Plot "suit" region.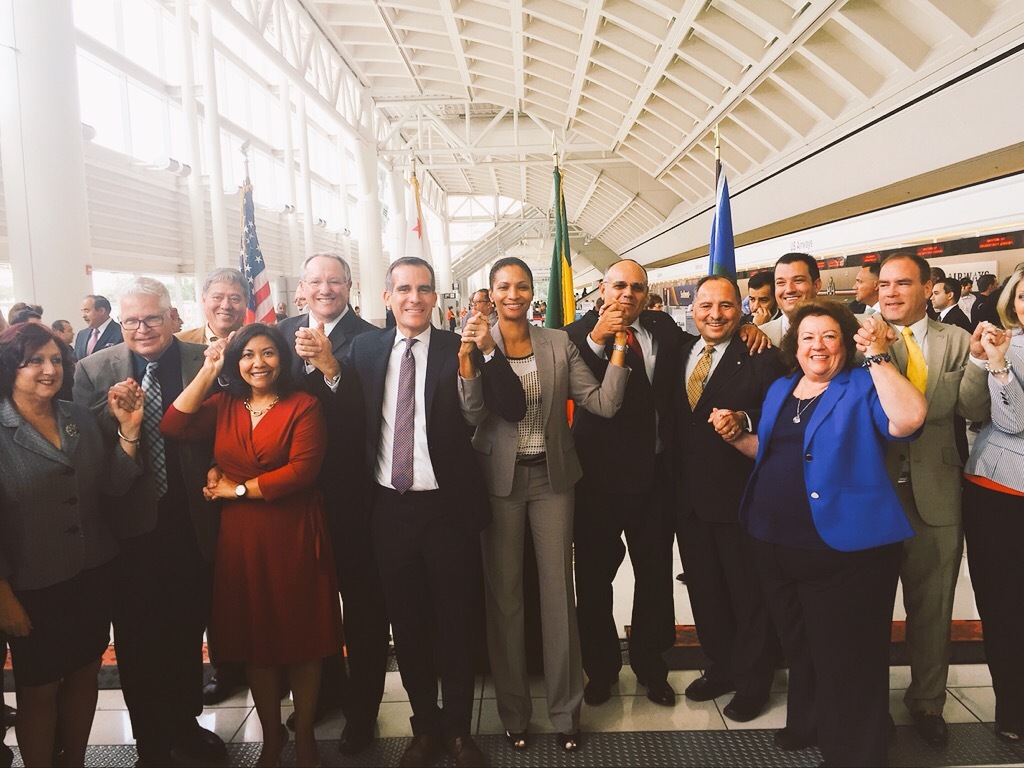
Plotted at [left=0, top=392, right=144, bottom=599].
